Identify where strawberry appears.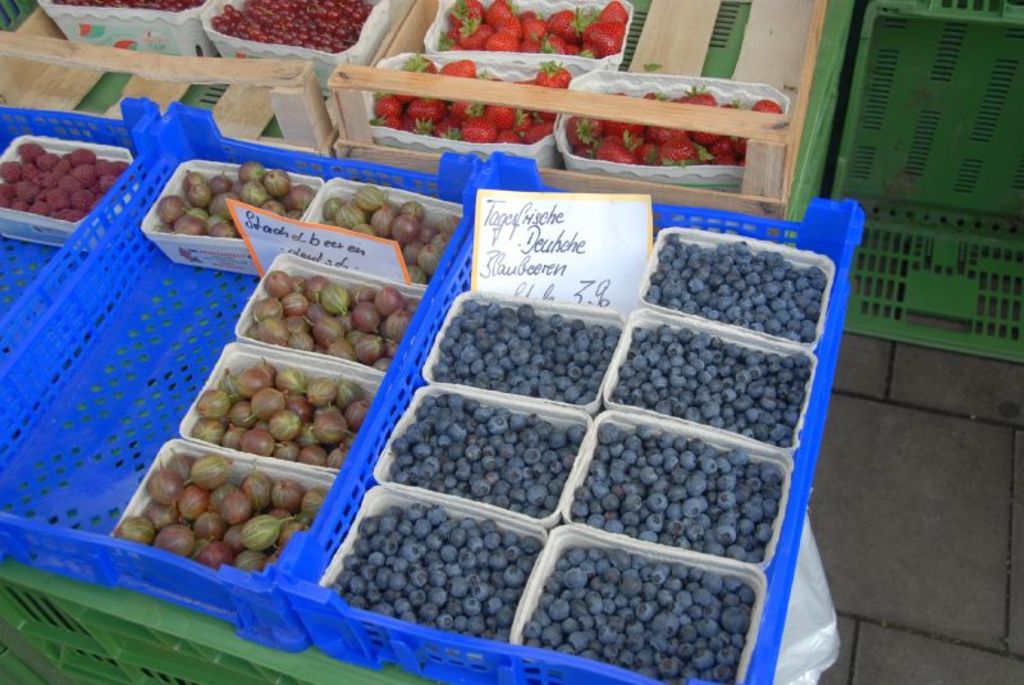
Appears at x1=567 y1=118 x2=600 y2=147.
